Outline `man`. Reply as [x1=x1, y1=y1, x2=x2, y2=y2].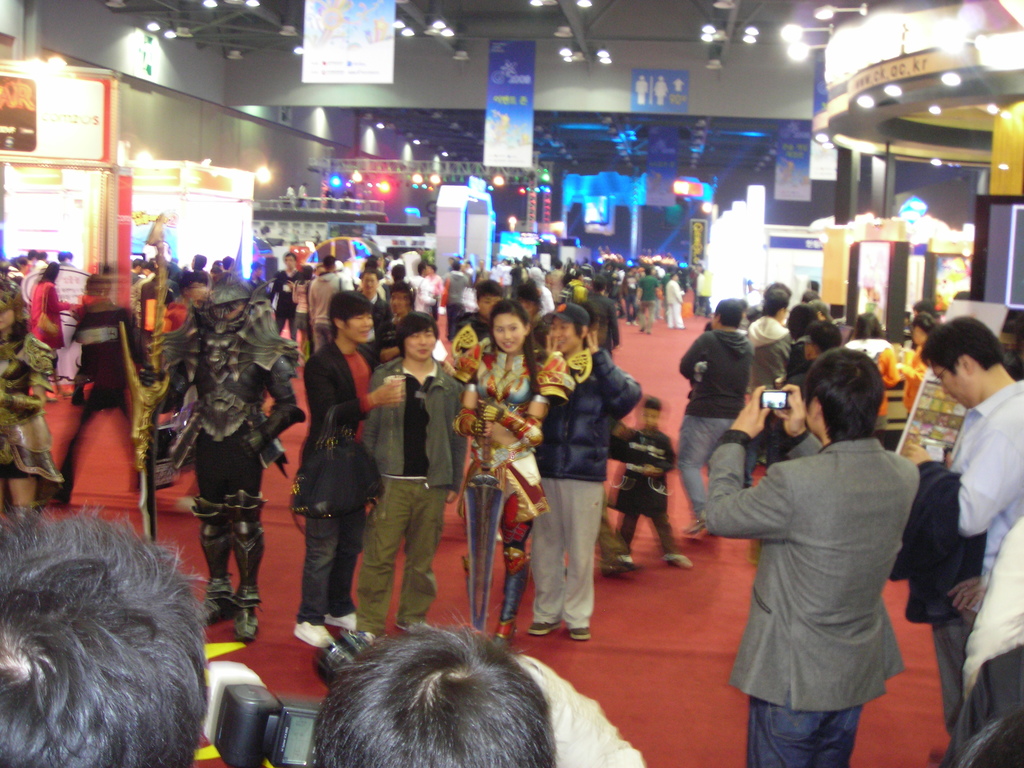
[x1=351, y1=308, x2=469, y2=647].
